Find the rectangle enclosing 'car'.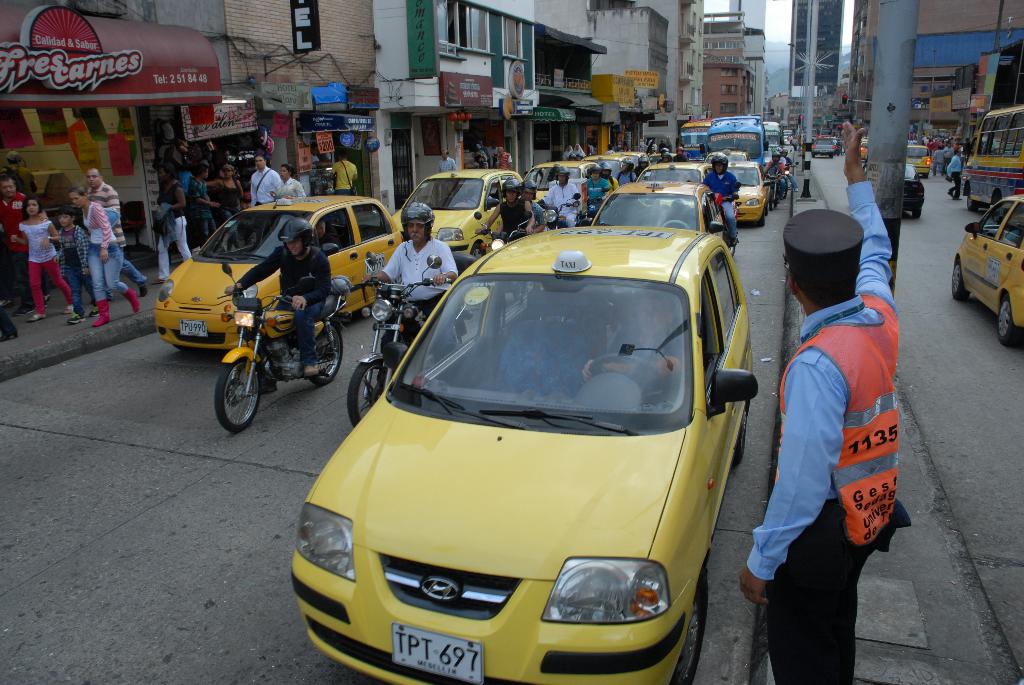
154,194,402,349.
